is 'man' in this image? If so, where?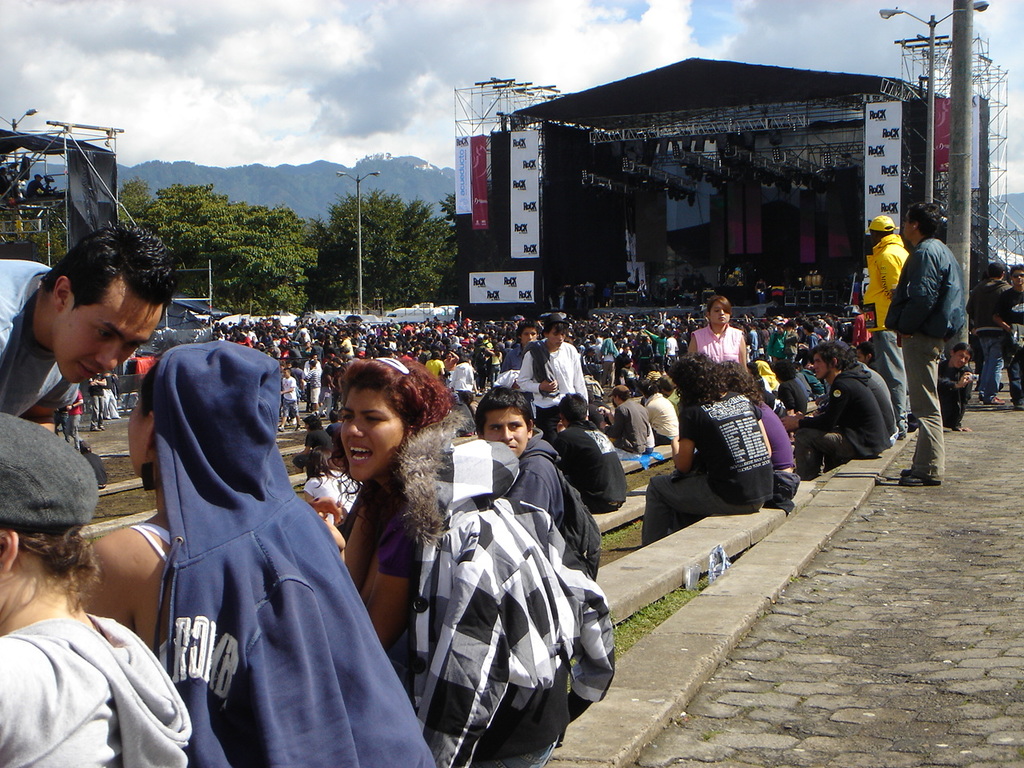
Yes, at region(490, 386, 597, 567).
